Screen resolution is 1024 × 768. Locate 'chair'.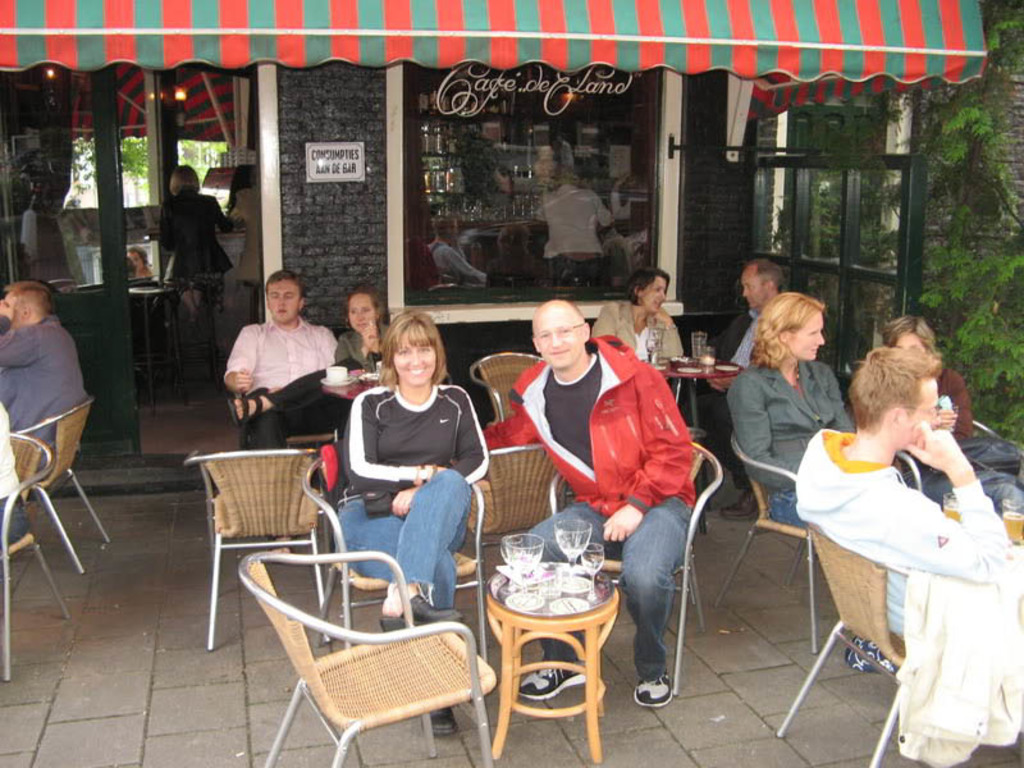
<box>470,351,553,421</box>.
